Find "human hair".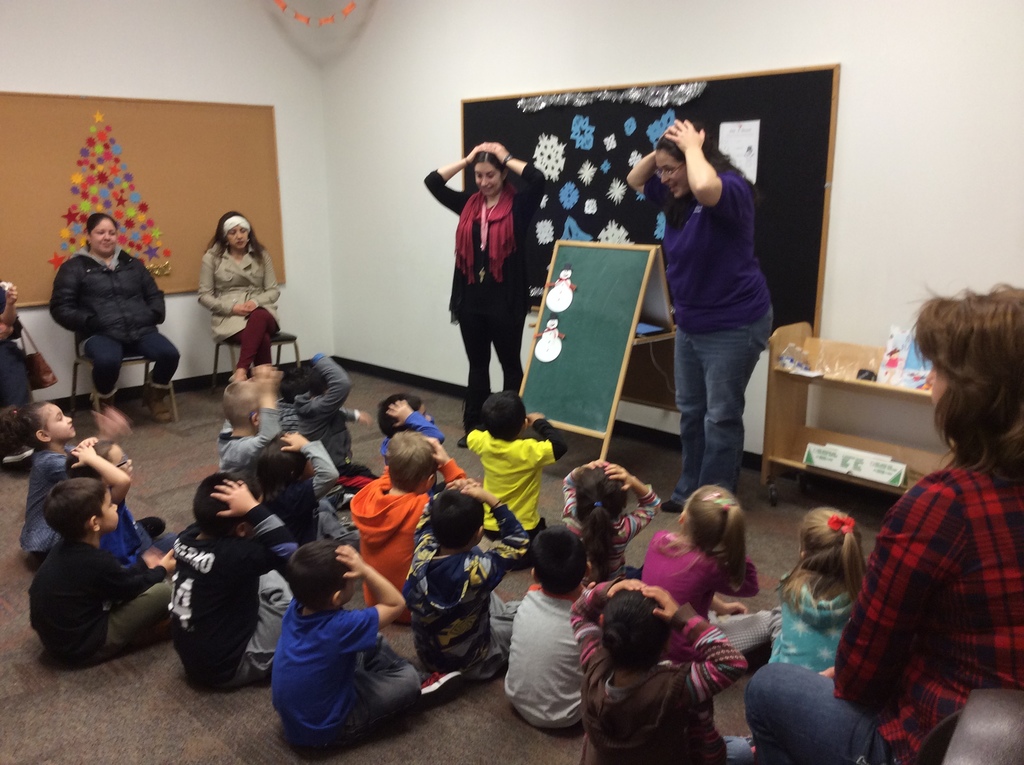
(x1=474, y1=148, x2=505, y2=174).
